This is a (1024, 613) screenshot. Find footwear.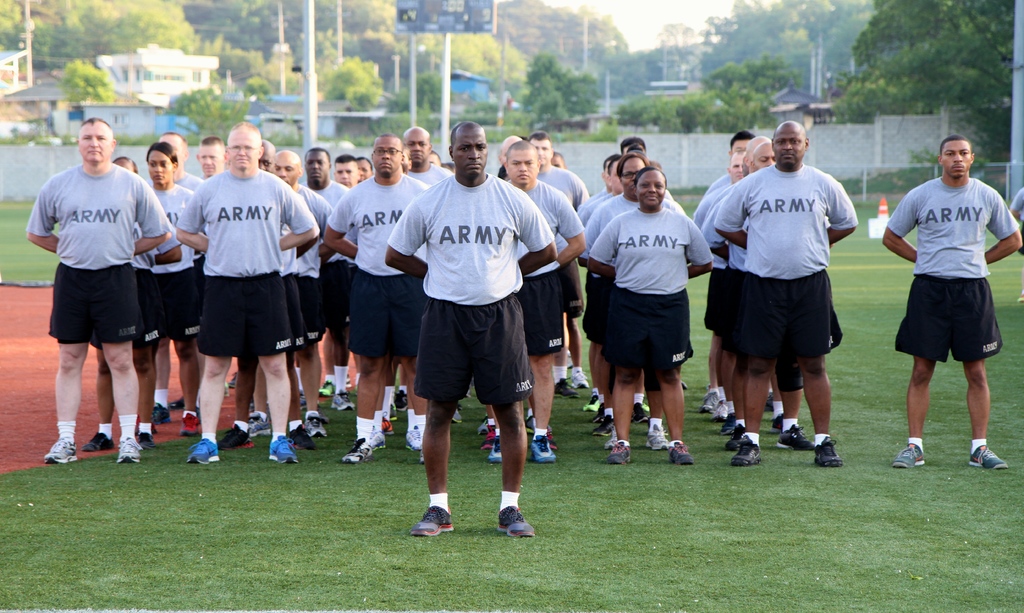
Bounding box: bbox=[768, 391, 773, 412].
